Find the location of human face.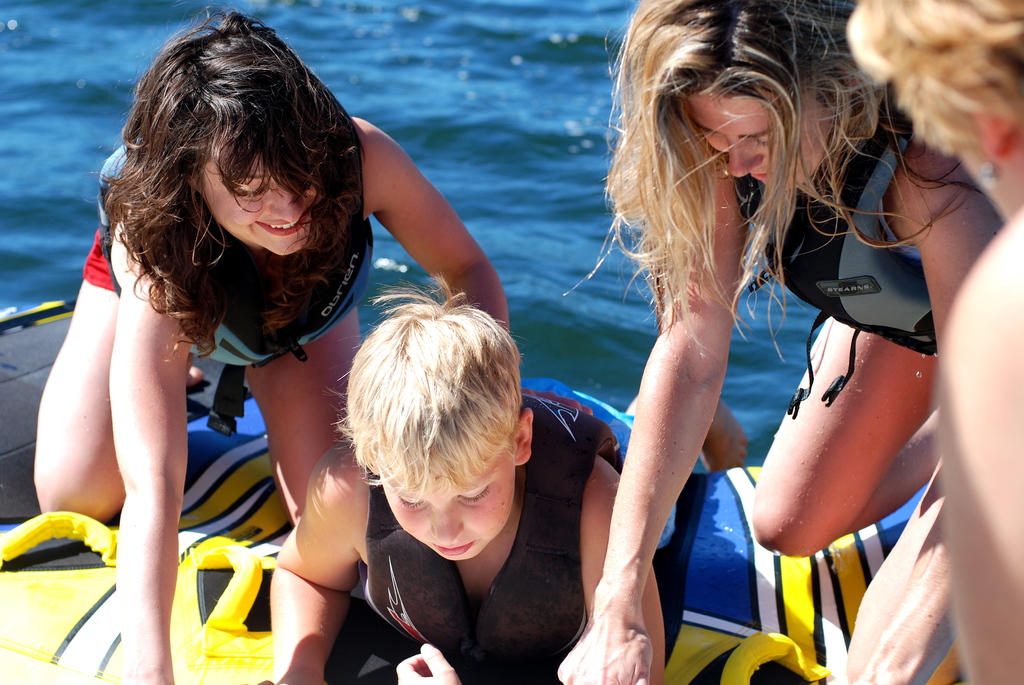
Location: rect(203, 157, 319, 258).
